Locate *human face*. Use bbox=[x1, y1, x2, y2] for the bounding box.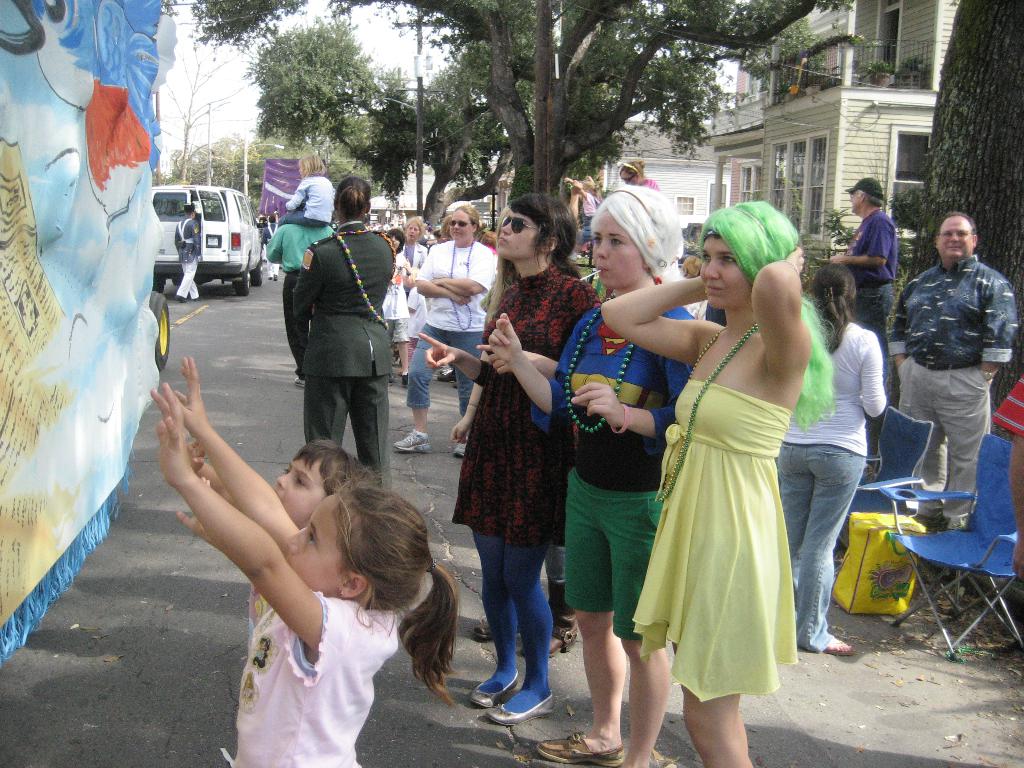
bbox=[592, 209, 641, 282].
